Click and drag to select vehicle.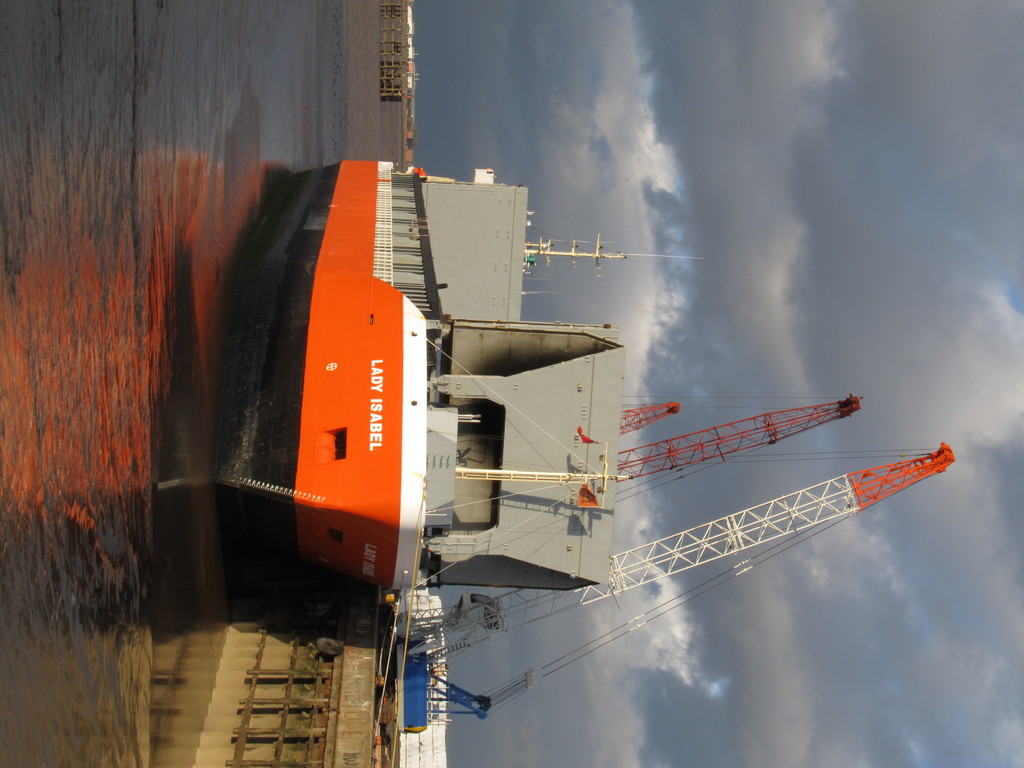
Selection: l=213, t=159, r=706, b=592.
